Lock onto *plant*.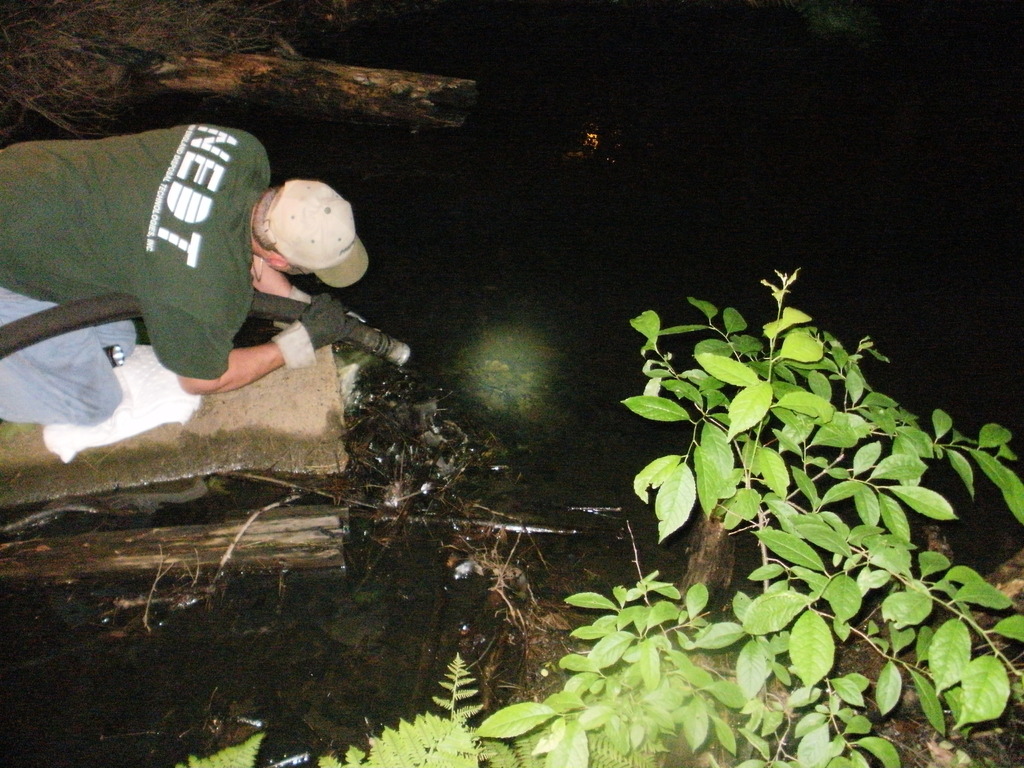
Locked: box=[173, 268, 1023, 767].
